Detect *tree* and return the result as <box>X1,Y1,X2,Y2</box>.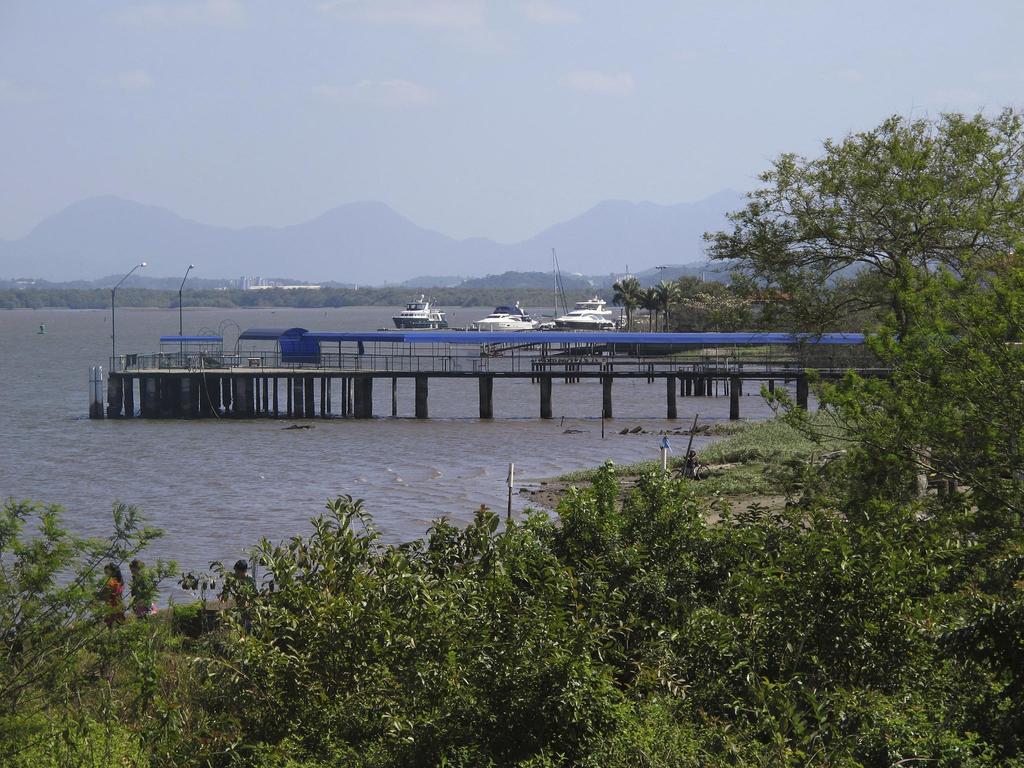
<box>707,109,1002,509</box>.
